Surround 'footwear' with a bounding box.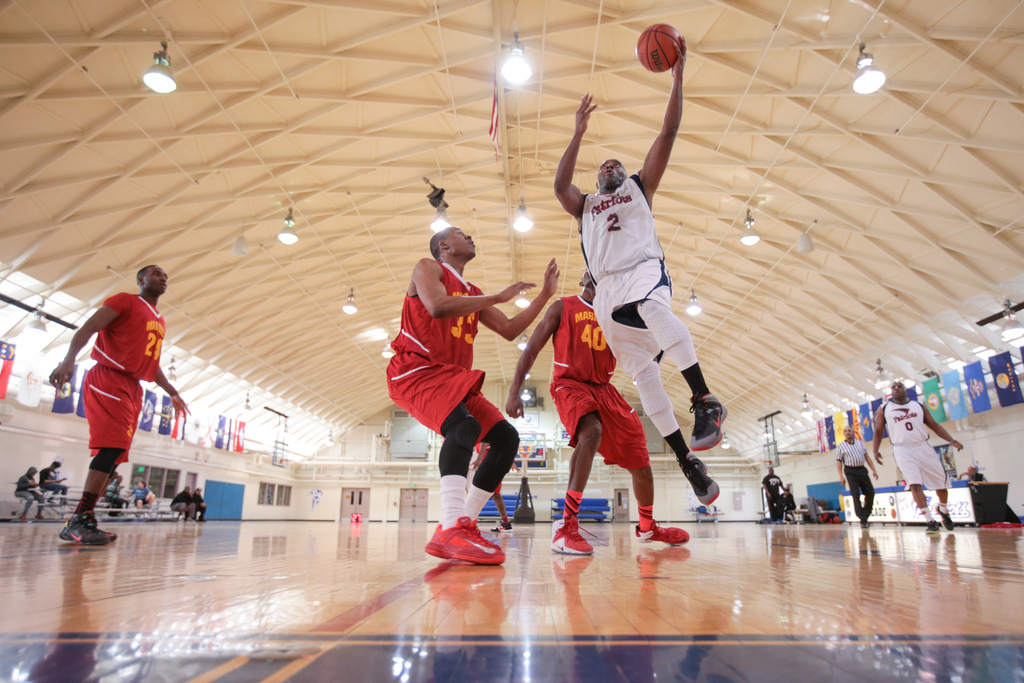
bbox=(133, 508, 141, 516).
